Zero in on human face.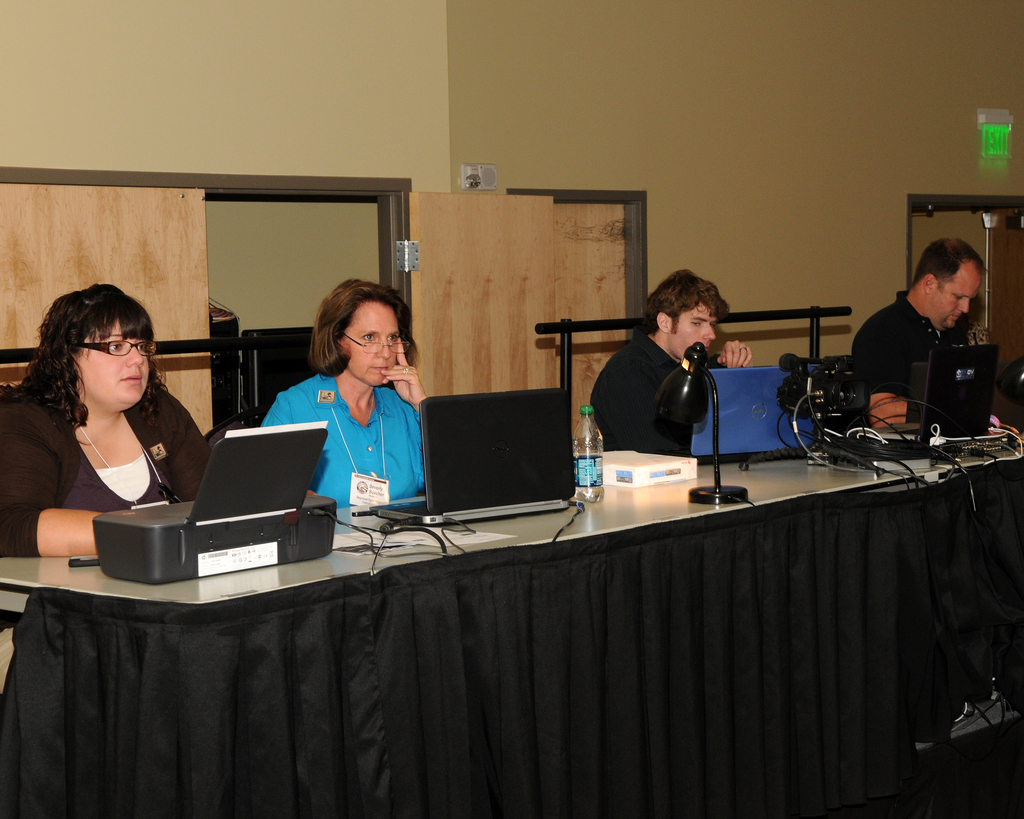
Zeroed in: BBox(73, 318, 153, 412).
